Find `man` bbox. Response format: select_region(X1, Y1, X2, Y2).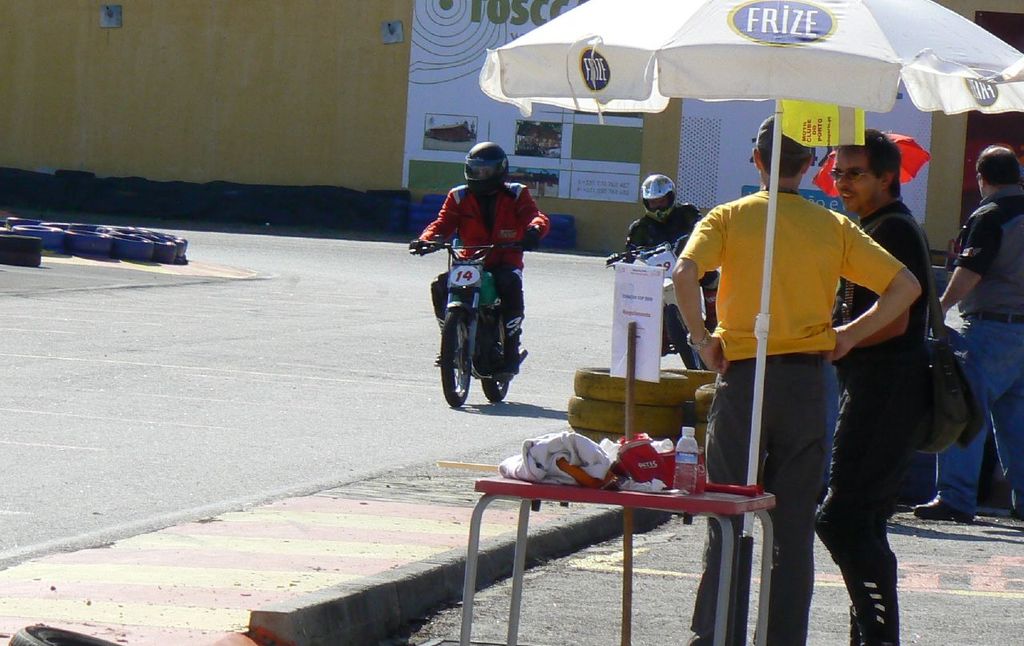
select_region(406, 142, 548, 379).
